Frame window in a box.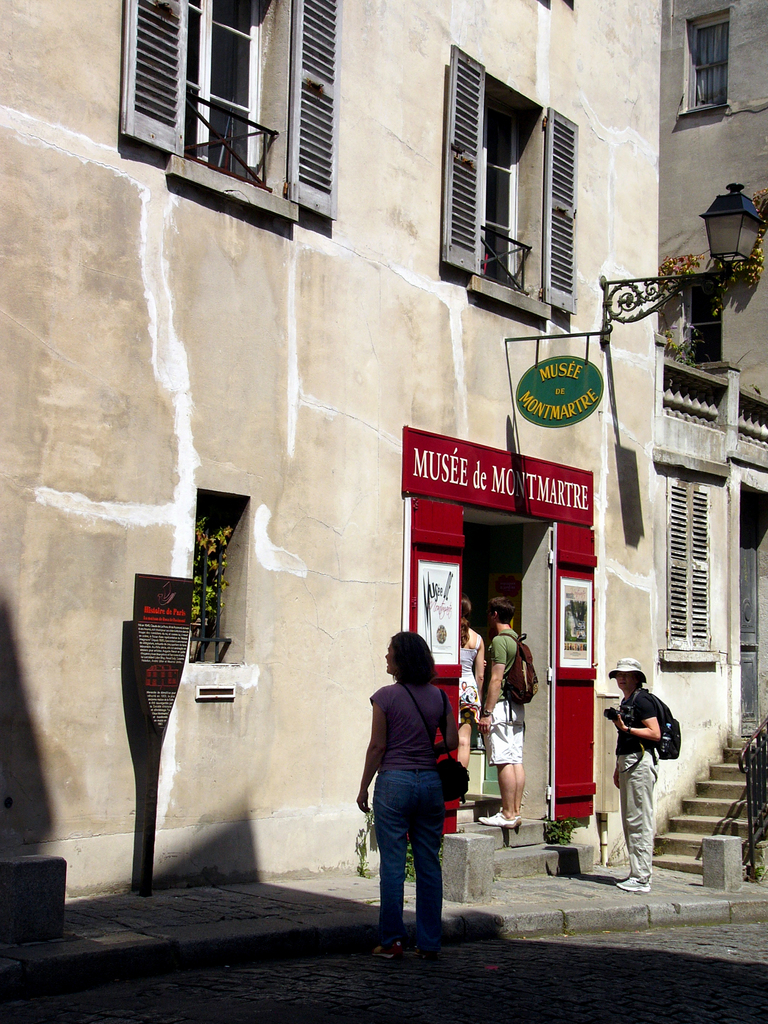
bbox=[477, 69, 527, 286].
